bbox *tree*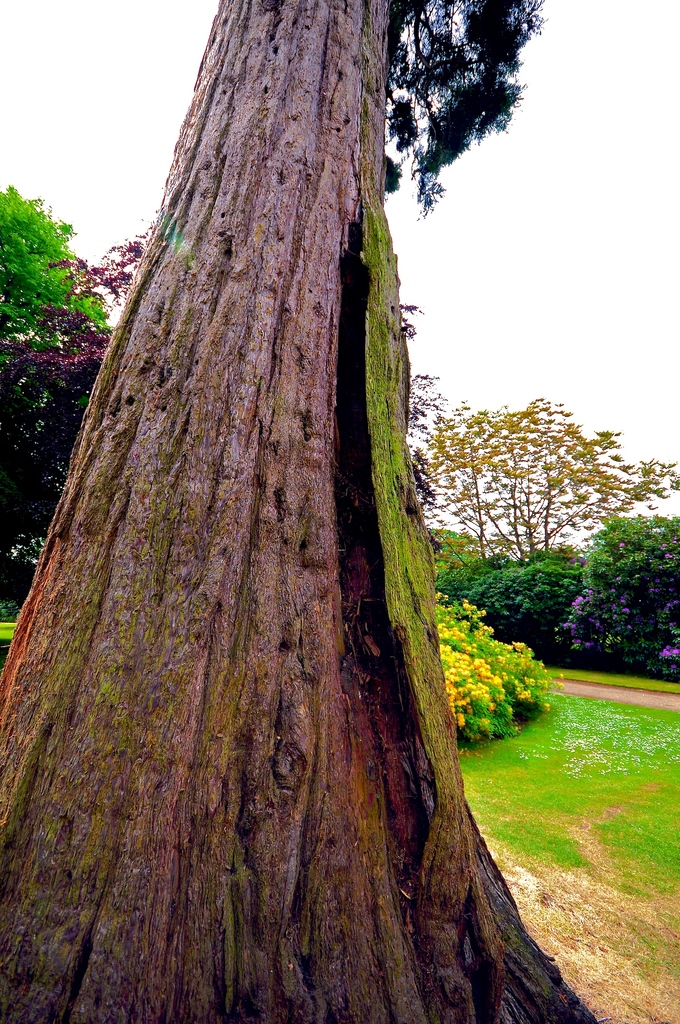
detection(571, 504, 679, 695)
